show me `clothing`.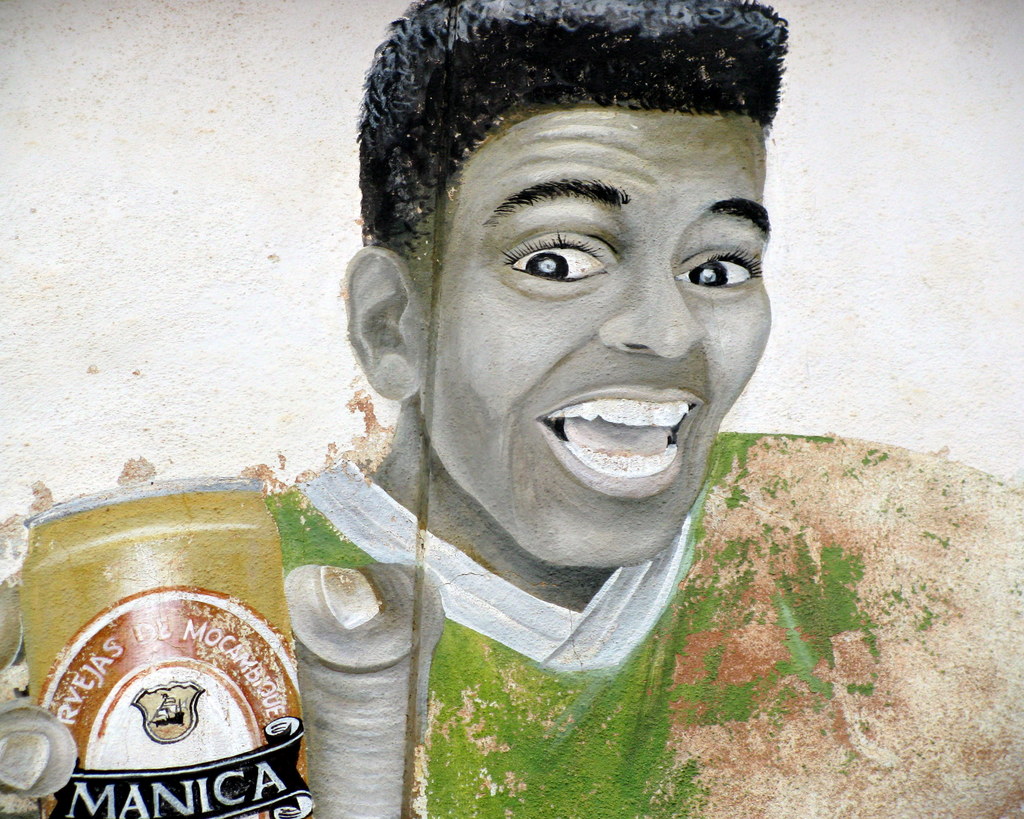
`clothing` is here: left=271, top=432, right=1023, bottom=818.
